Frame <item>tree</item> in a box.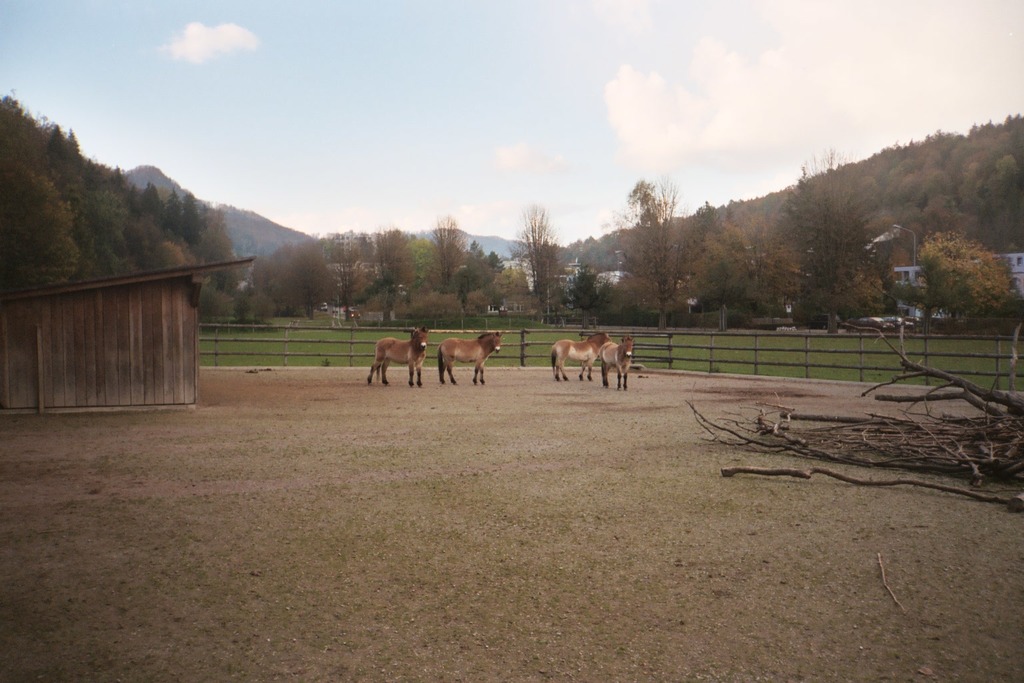
crop(561, 267, 613, 333).
